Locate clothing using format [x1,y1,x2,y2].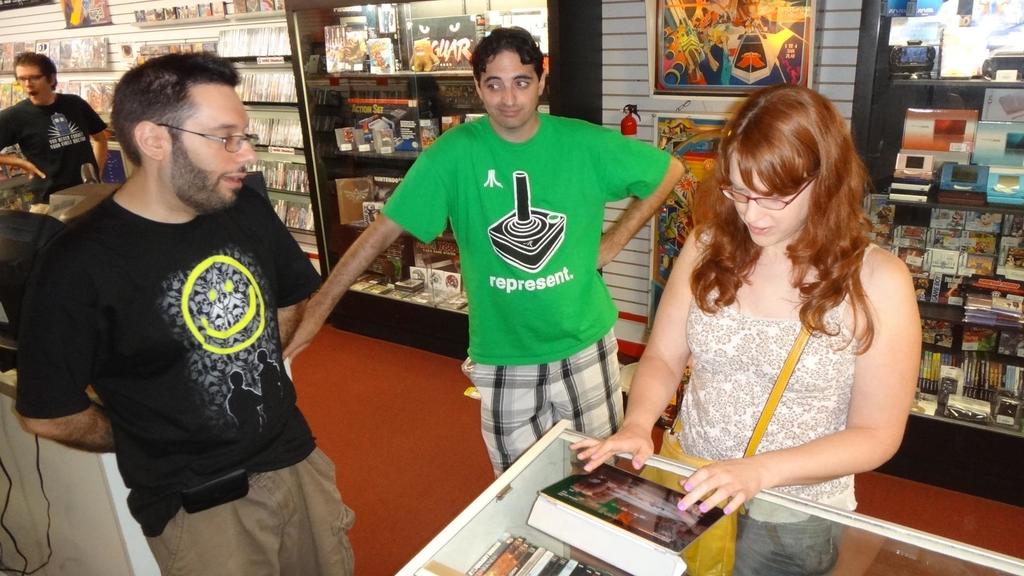
[376,106,673,485].
